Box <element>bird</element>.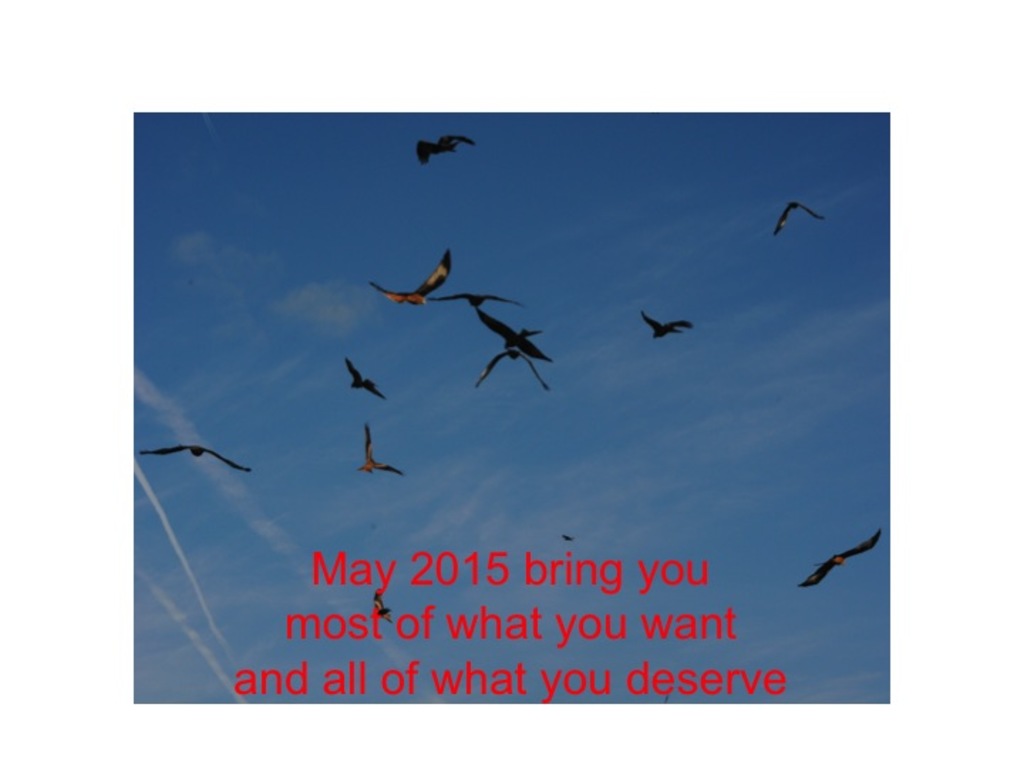
418,134,475,165.
